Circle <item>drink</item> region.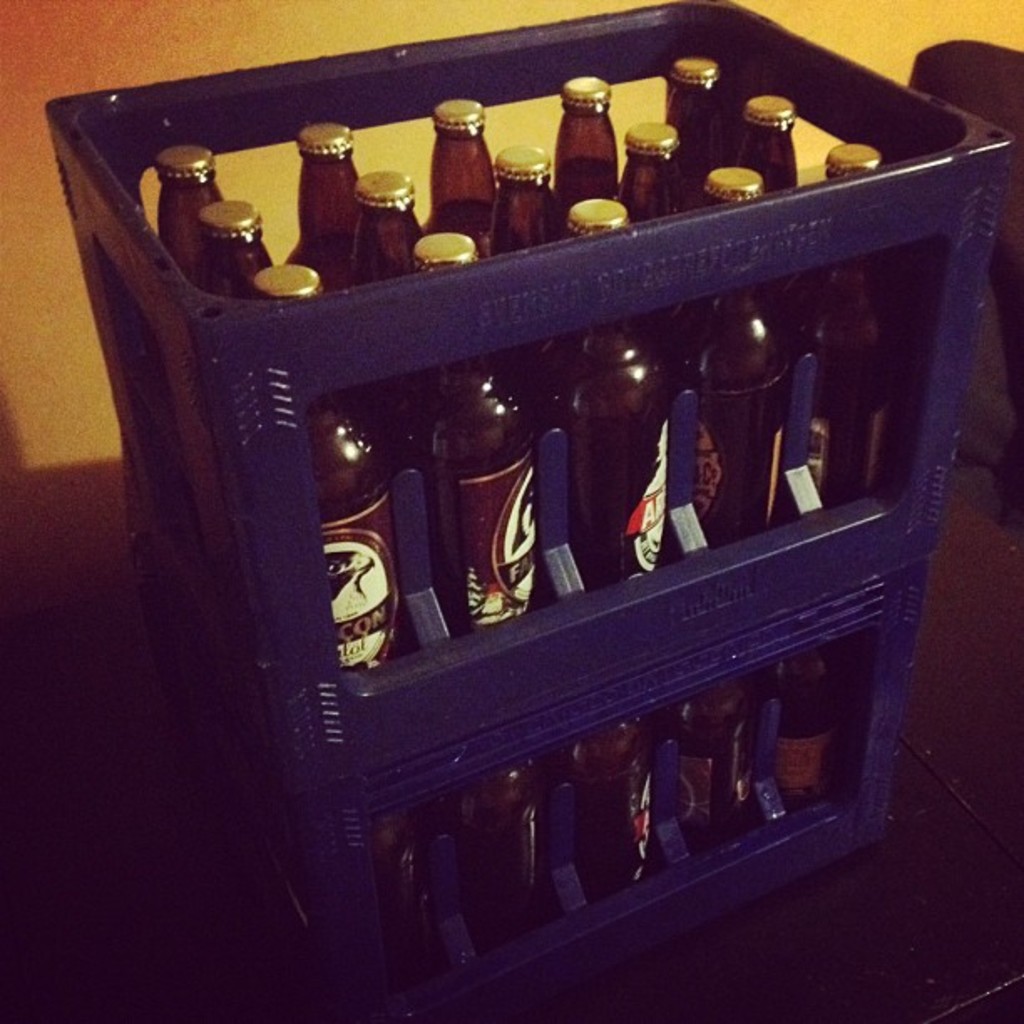
Region: {"x1": 813, "y1": 139, "x2": 900, "y2": 495}.
